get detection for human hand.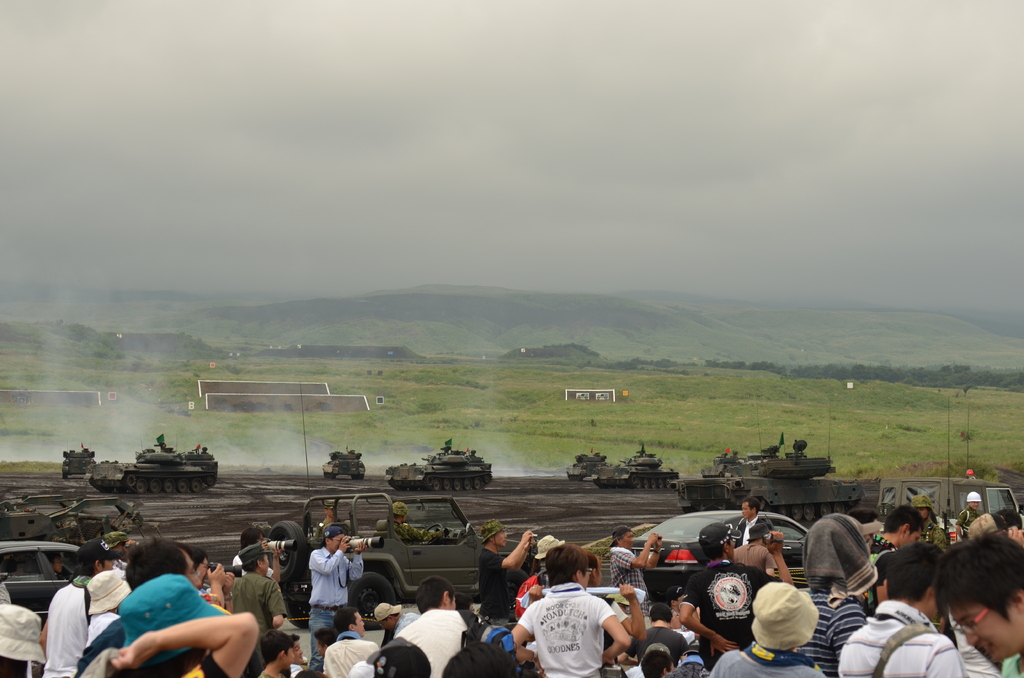
Detection: 527, 583, 545, 602.
